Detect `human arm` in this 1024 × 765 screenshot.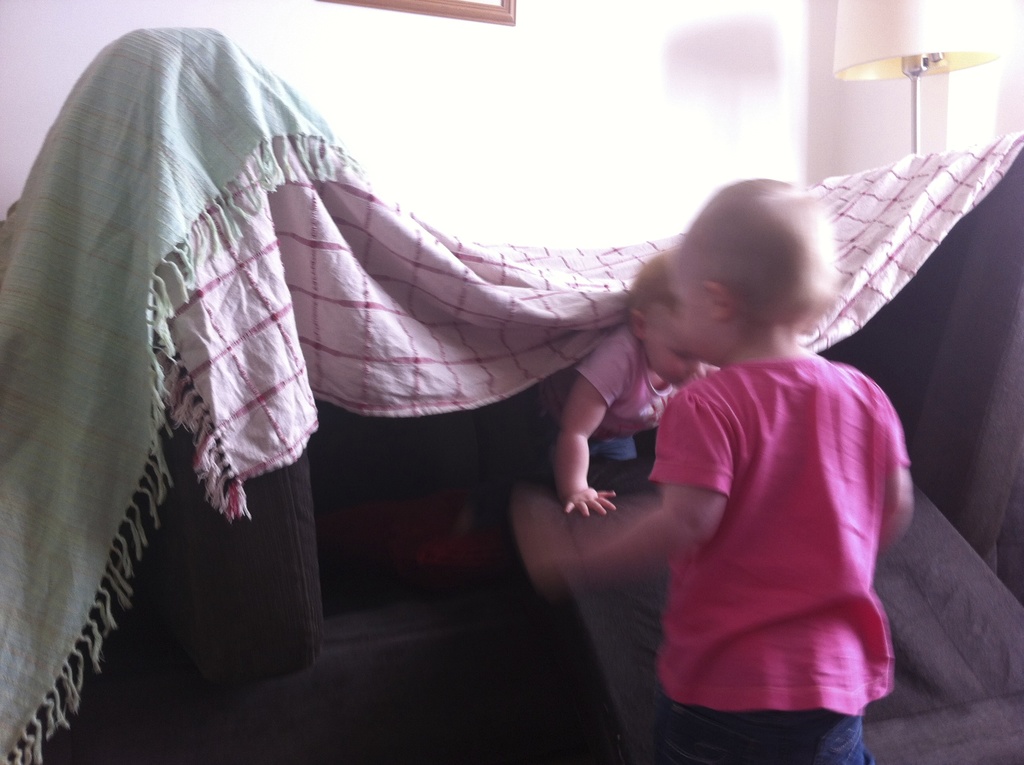
Detection: region(552, 337, 619, 519).
